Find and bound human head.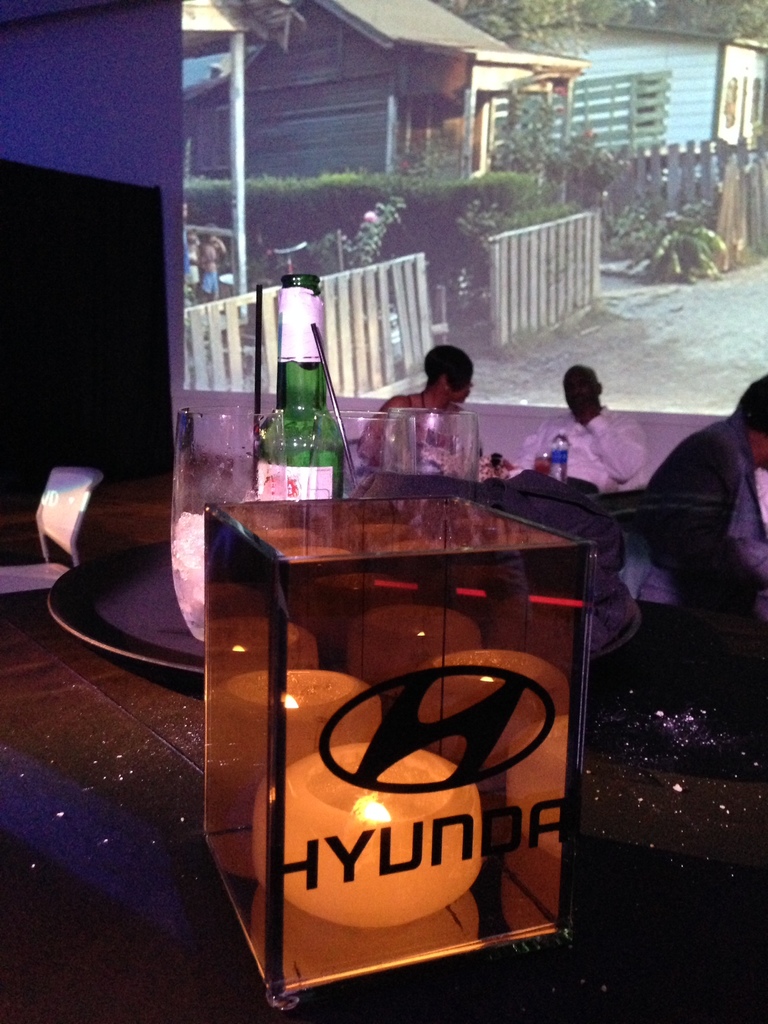
Bound: rect(425, 348, 474, 401).
